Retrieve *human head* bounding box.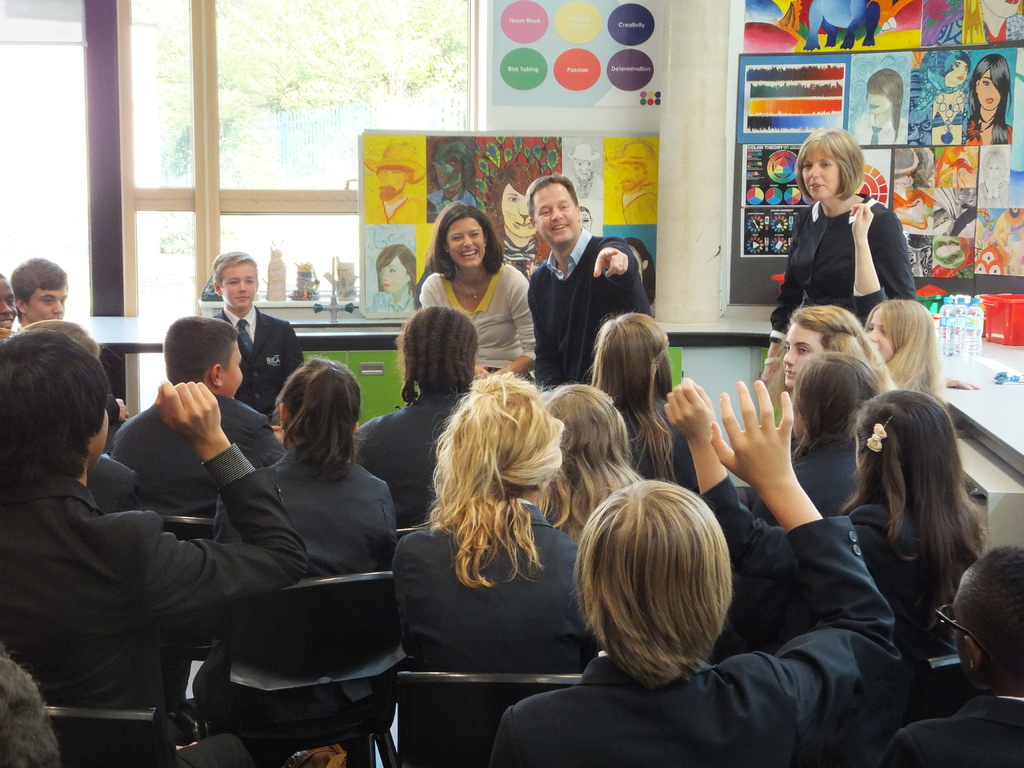
Bounding box: [x1=444, y1=373, x2=547, y2=501].
